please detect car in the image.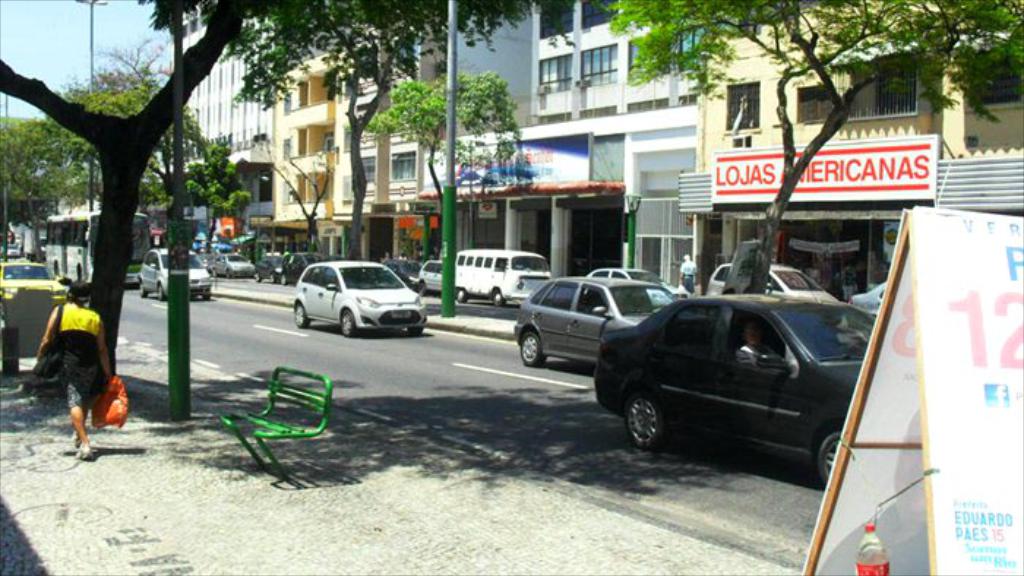
{"x1": 854, "y1": 282, "x2": 894, "y2": 313}.
